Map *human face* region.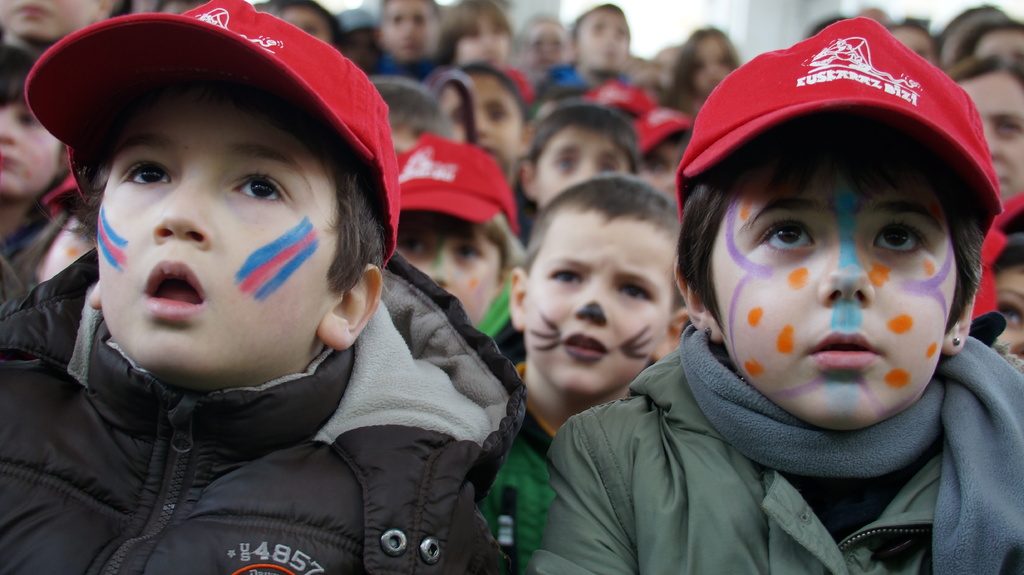
Mapped to 381 0 438 63.
